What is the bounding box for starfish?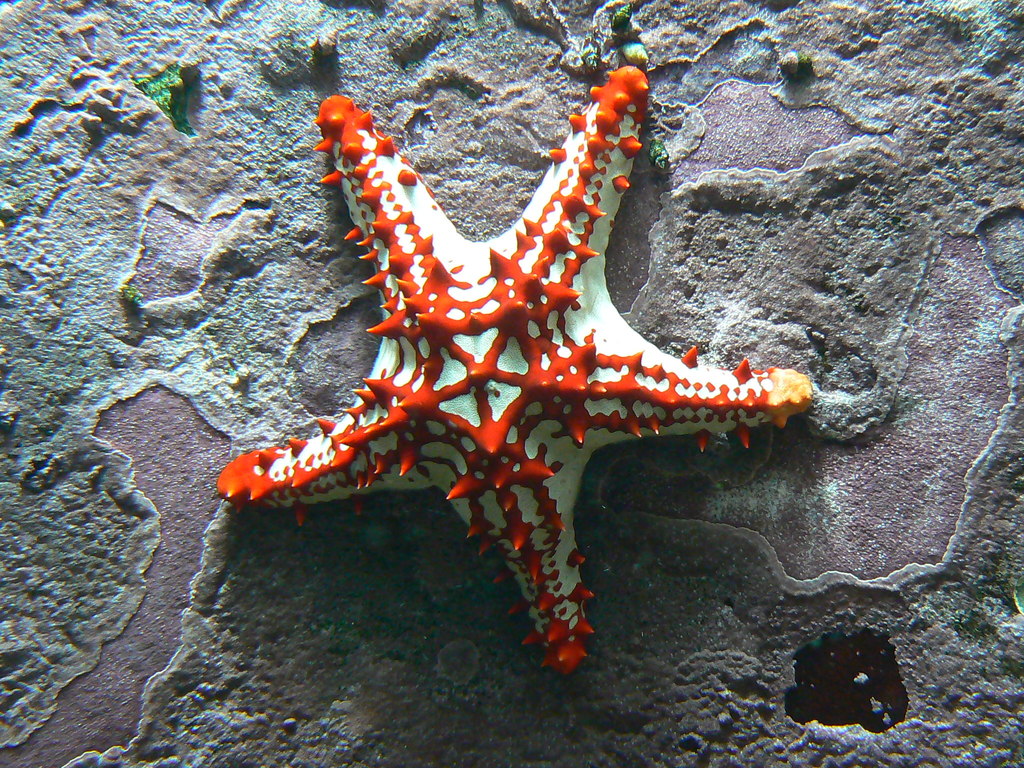
214,64,809,676.
